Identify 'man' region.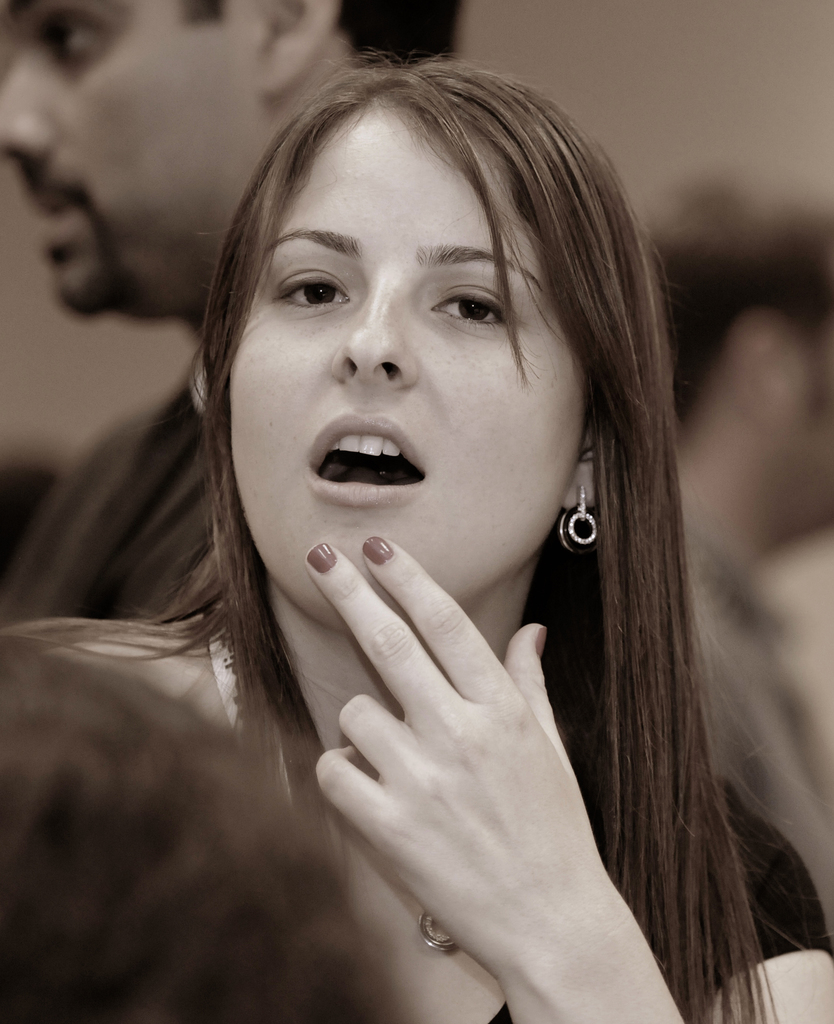
Region: <bbox>0, 0, 460, 610</bbox>.
